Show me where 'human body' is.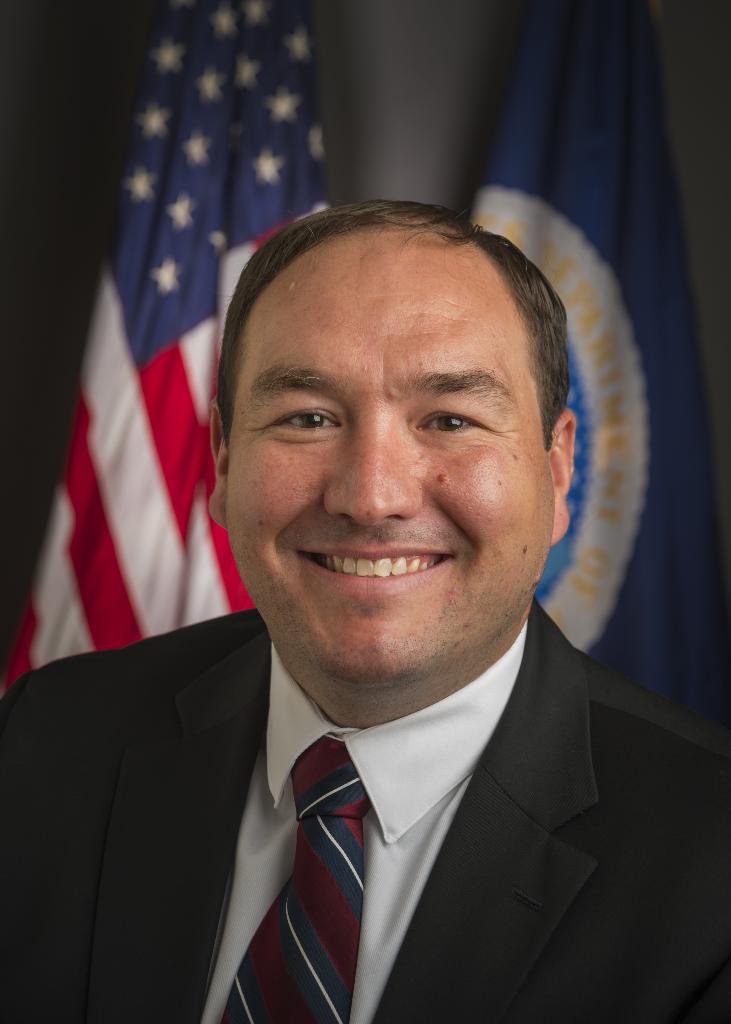
'human body' is at region(191, 175, 728, 1023).
